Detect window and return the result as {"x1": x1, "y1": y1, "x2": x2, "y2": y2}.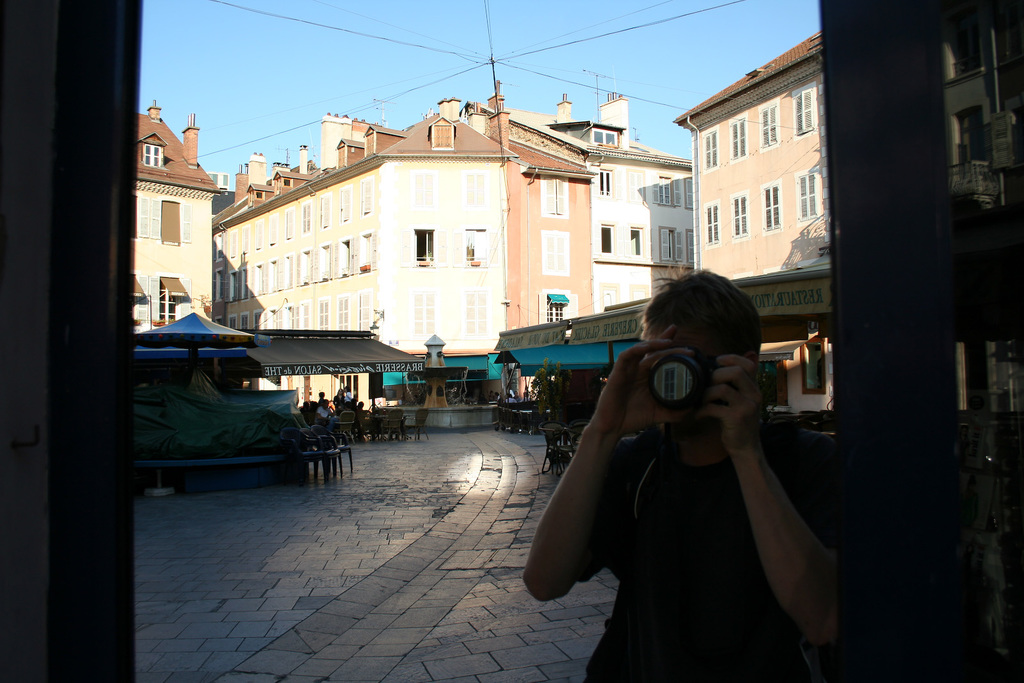
{"x1": 285, "y1": 207, "x2": 296, "y2": 241}.
